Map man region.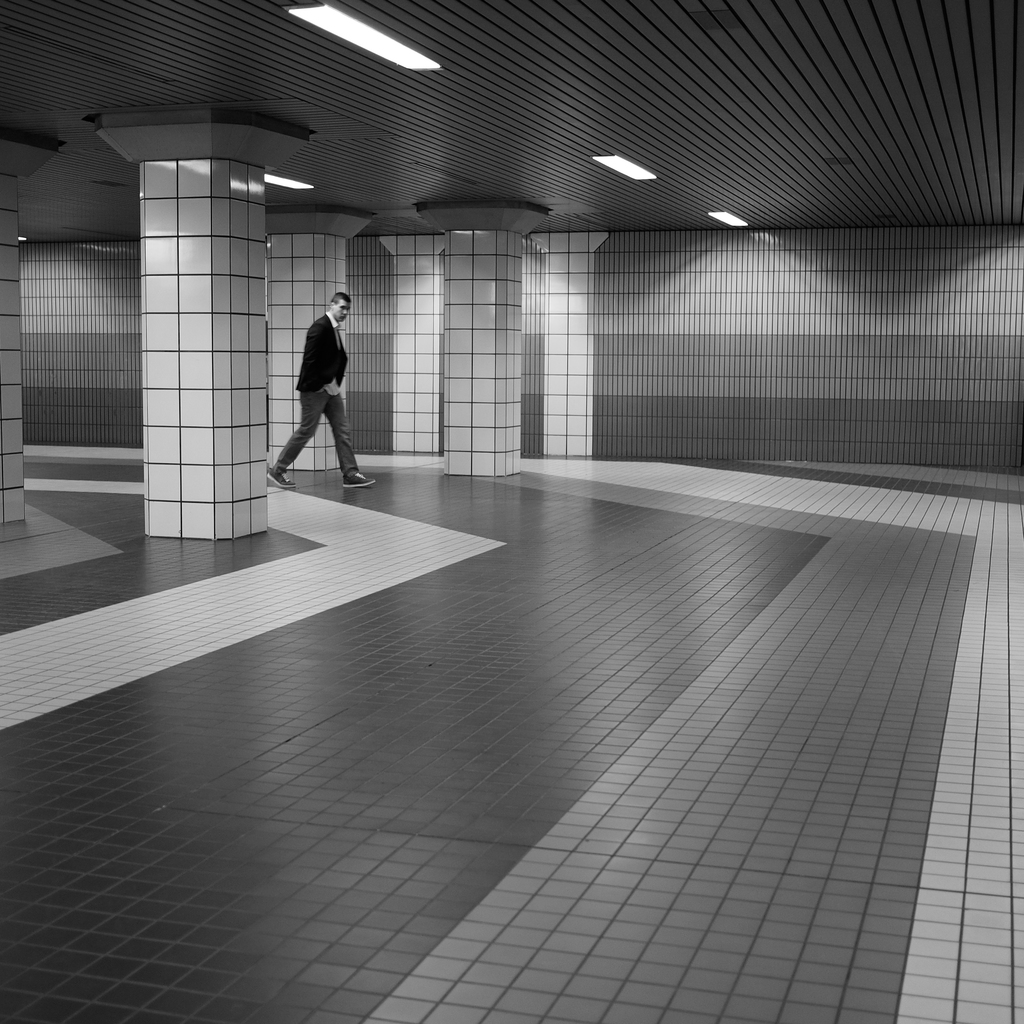
Mapped to 273 276 377 490.
